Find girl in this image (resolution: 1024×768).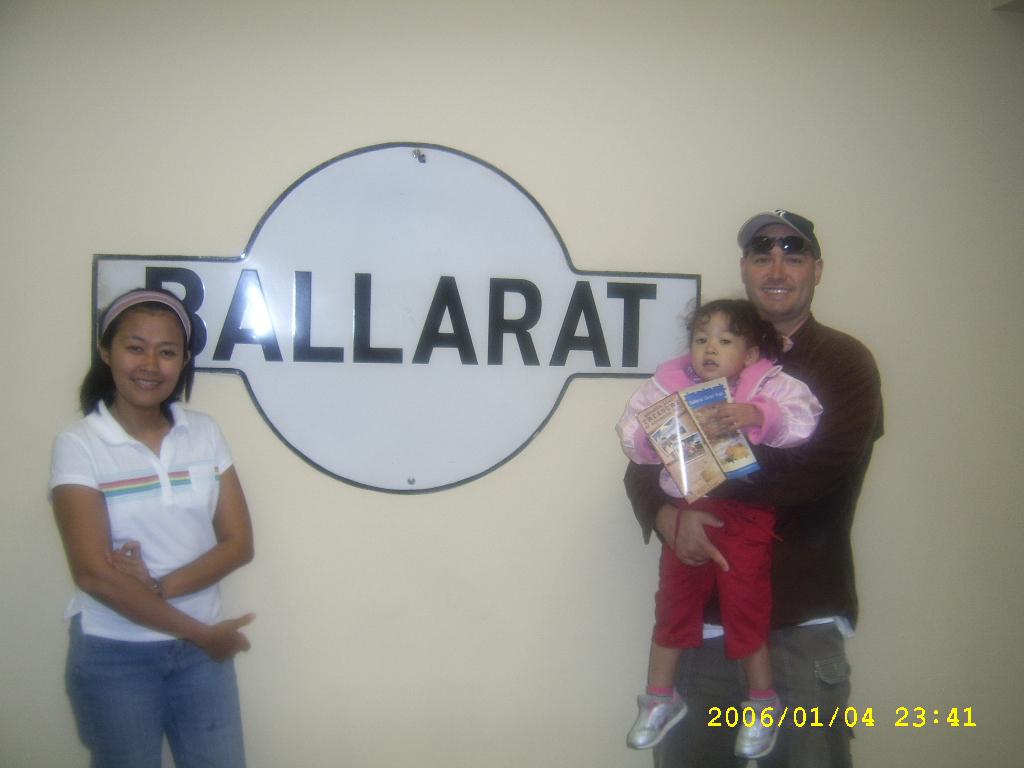
locate(47, 287, 254, 767).
